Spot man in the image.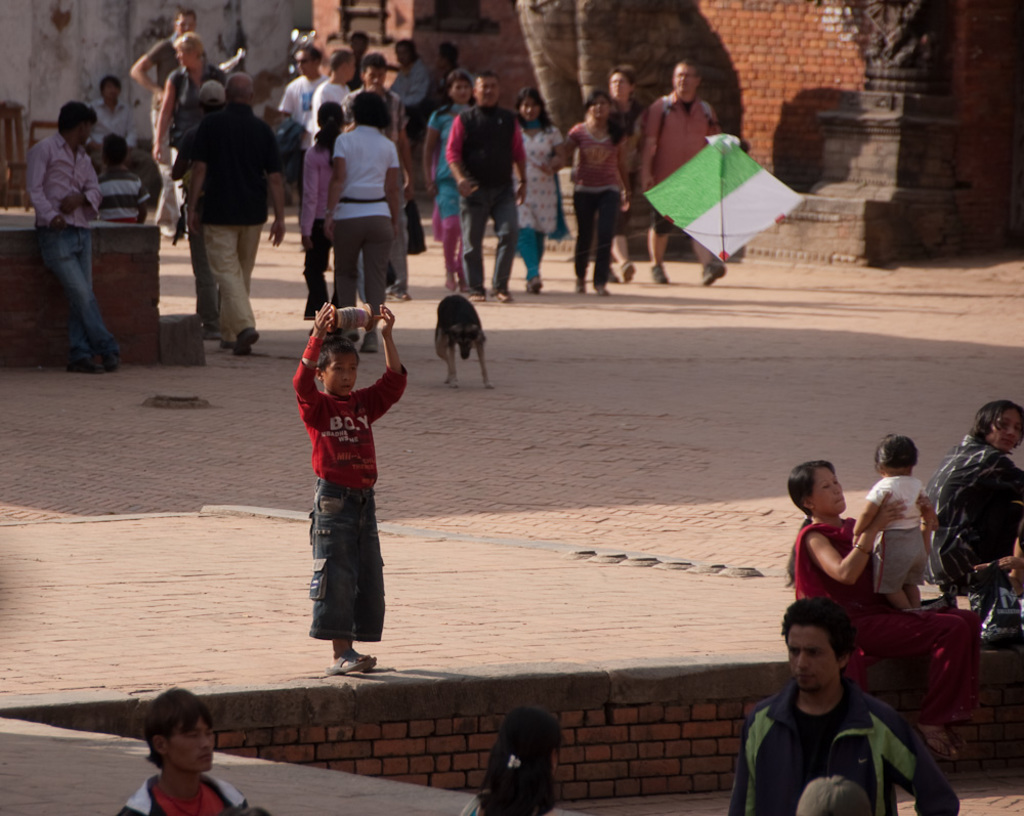
man found at (348, 53, 413, 300).
